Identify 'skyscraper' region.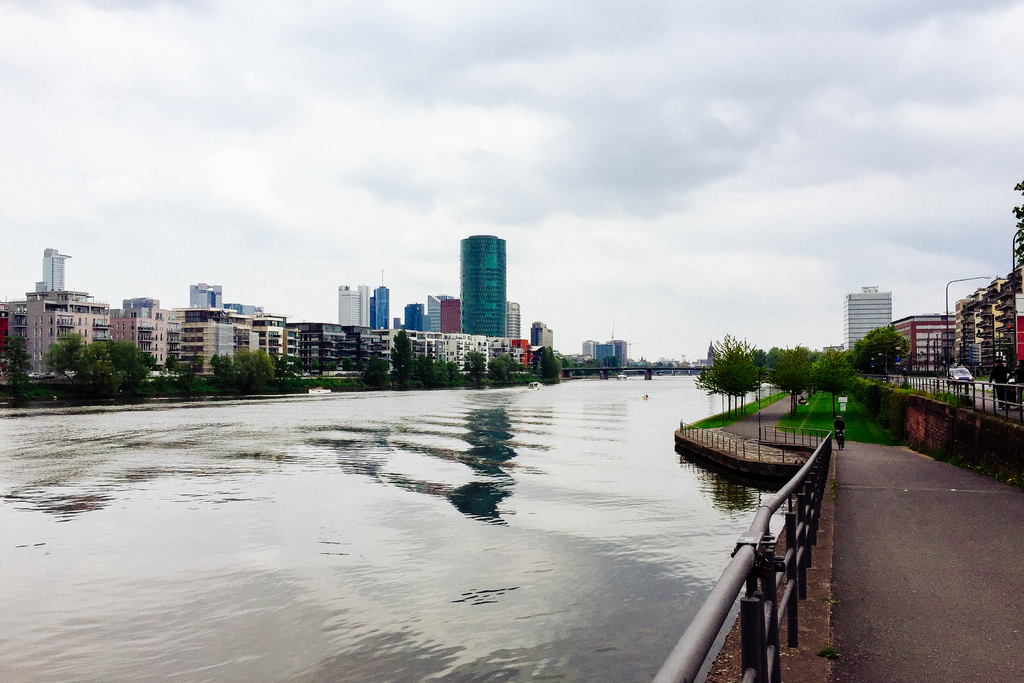
Region: select_region(376, 277, 388, 331).
